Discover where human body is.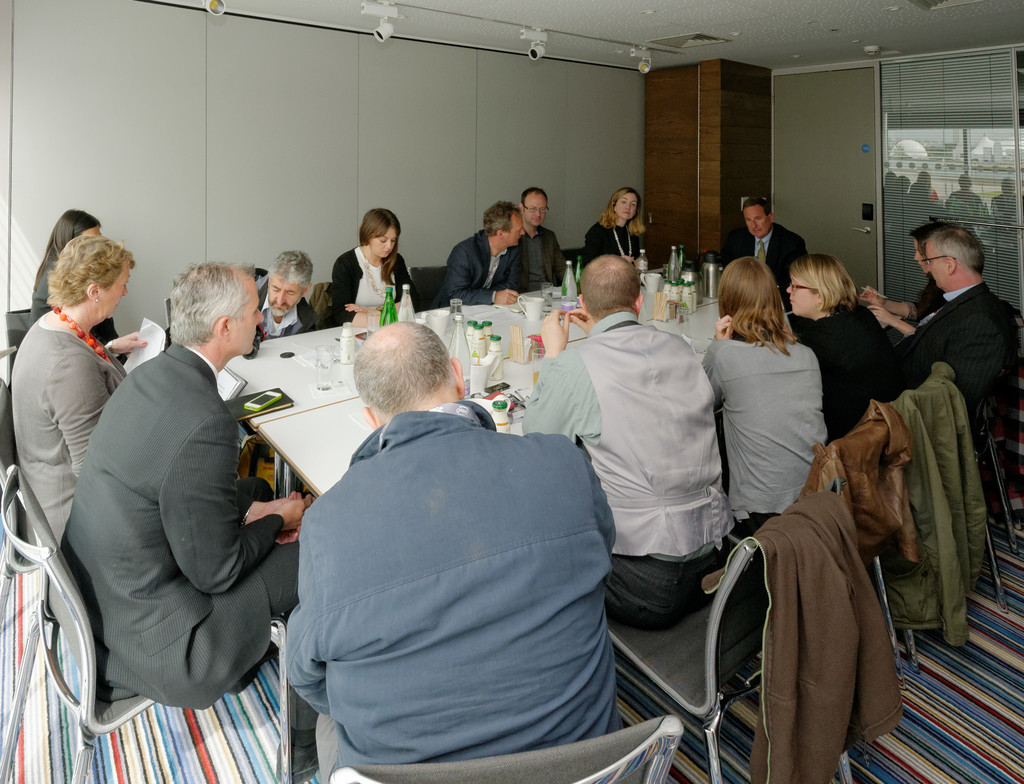
Discovered at [22,249,133,372].
